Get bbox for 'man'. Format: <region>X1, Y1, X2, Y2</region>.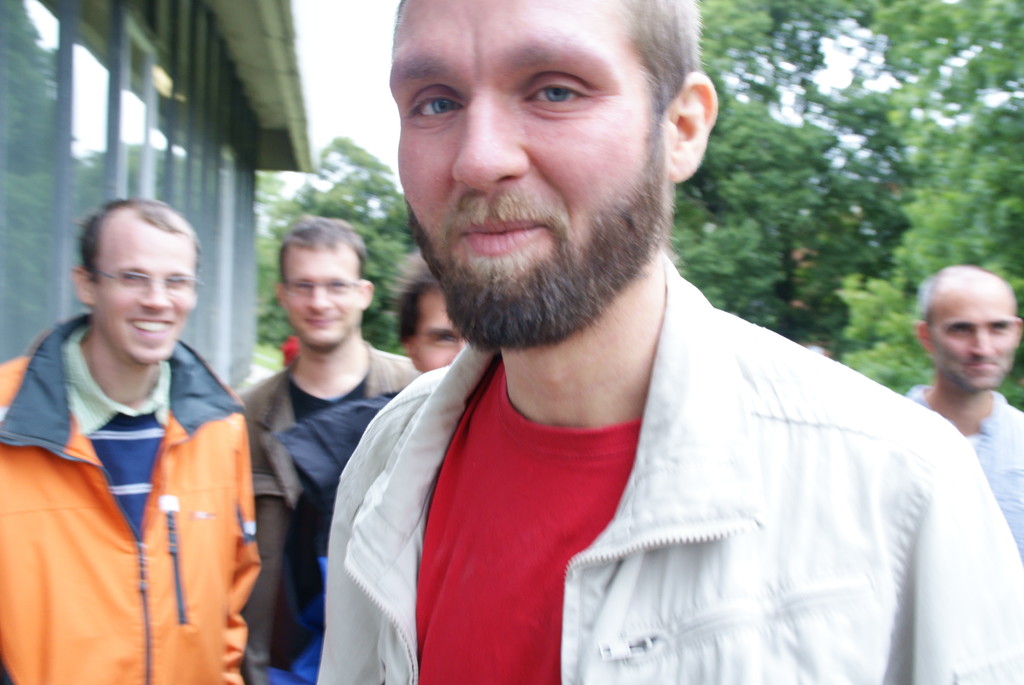
<region>273, 253, 467, 682</region>.
